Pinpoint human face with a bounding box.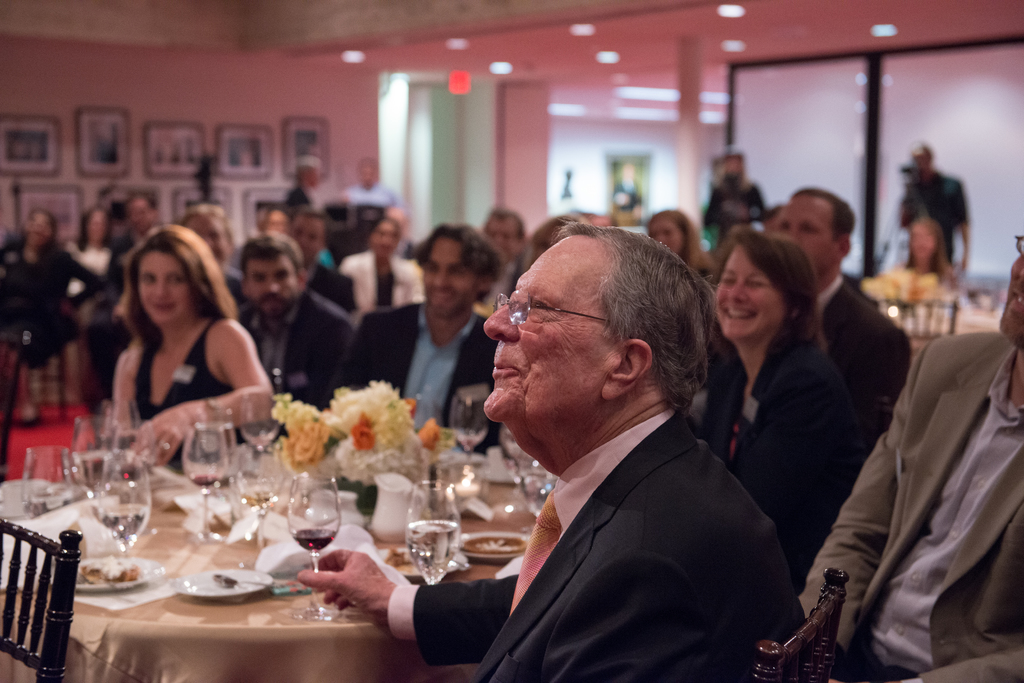
(368,219,400,260).
